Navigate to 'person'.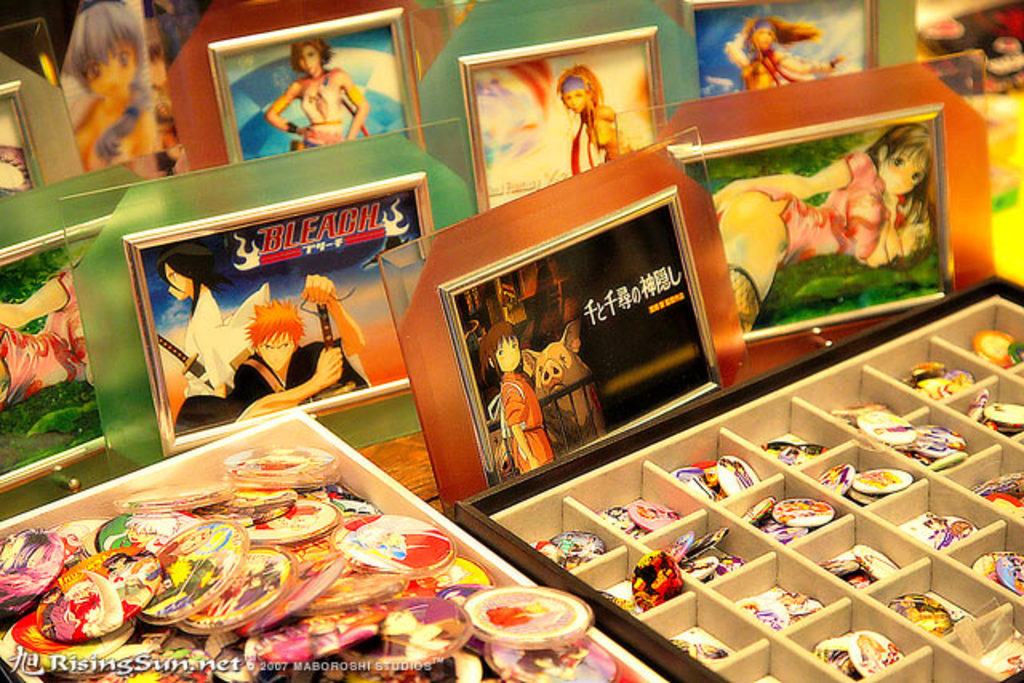
Navigation target: 483 318 560 485.
